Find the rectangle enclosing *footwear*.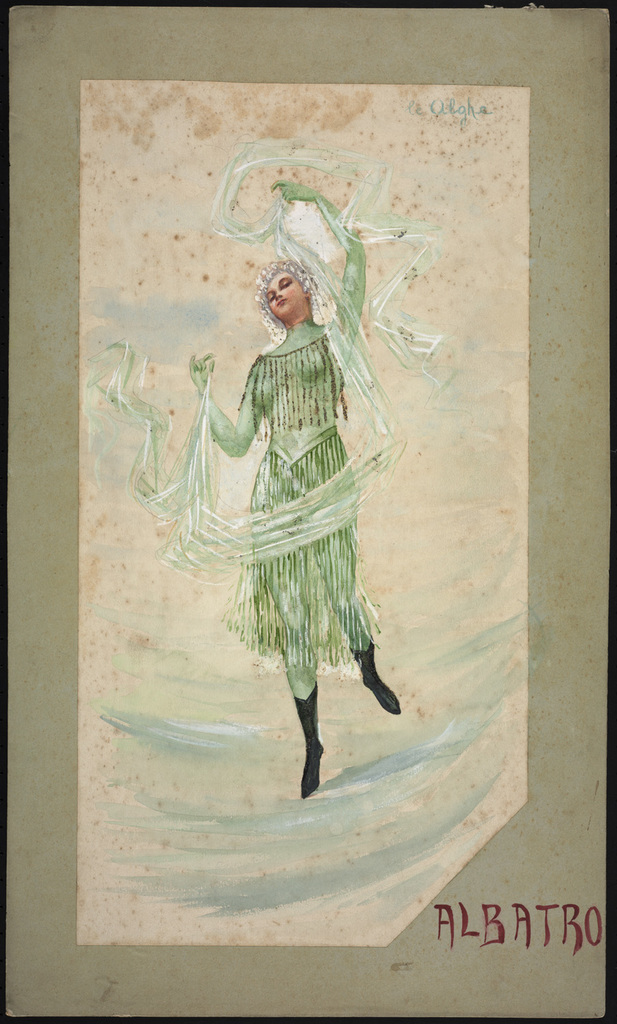
[x1=349, y1=634, x2=398, y2=715].
